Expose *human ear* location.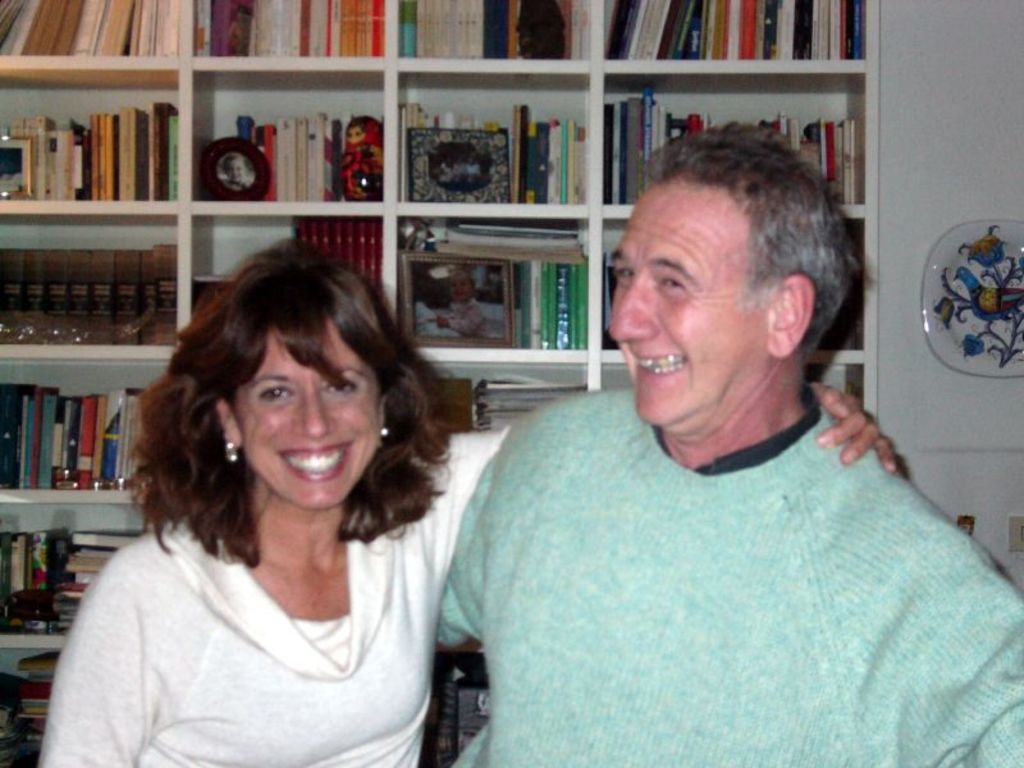
Exposed at locate(381, 392, 389, 444).
